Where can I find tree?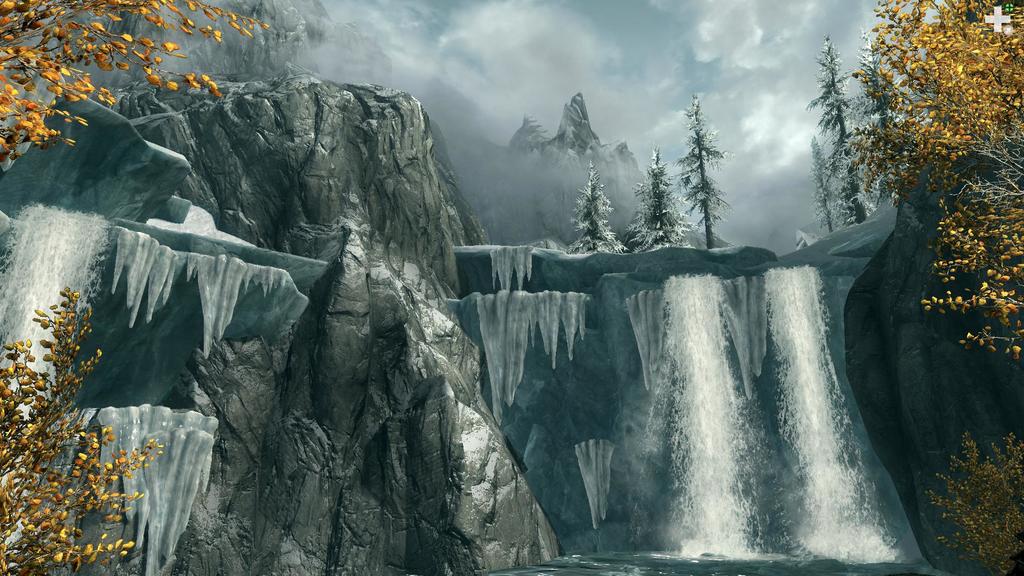
You can find it at select_region(858, 27, 916, 193).
